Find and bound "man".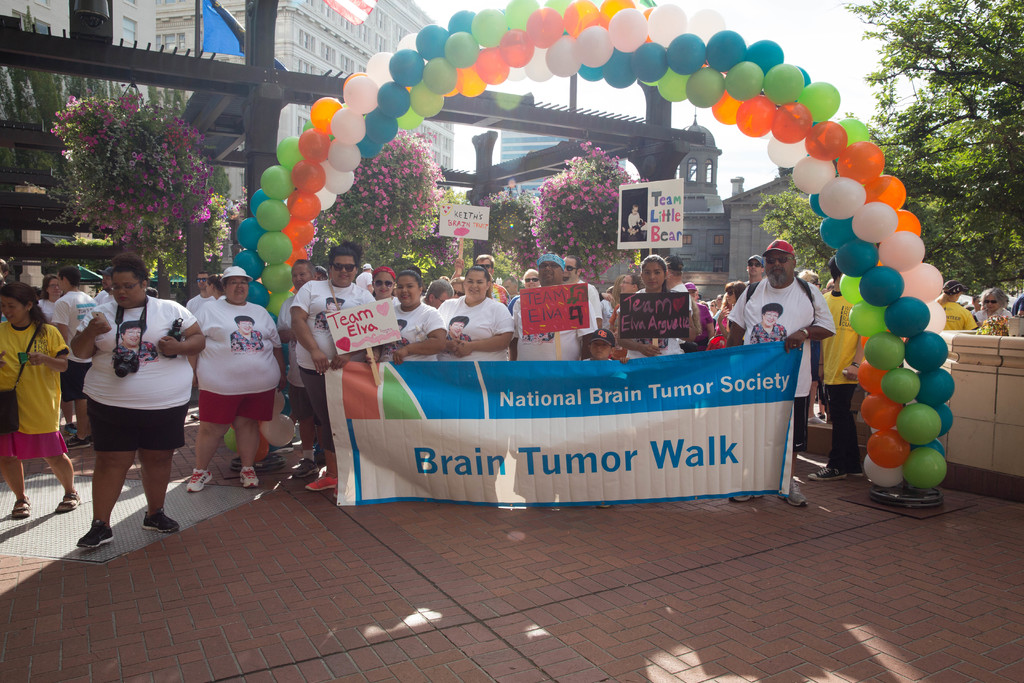
Bound: x1=420 y1=276 x2=456 y2=309.
